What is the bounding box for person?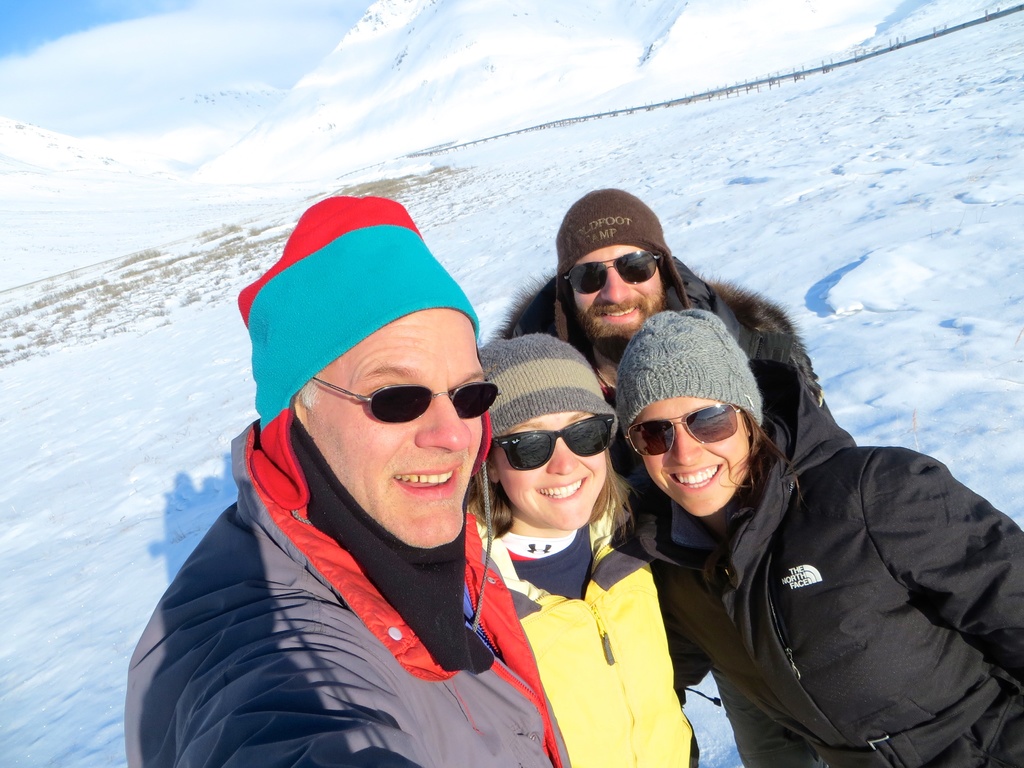
rect(127, 195, 570, 767).
